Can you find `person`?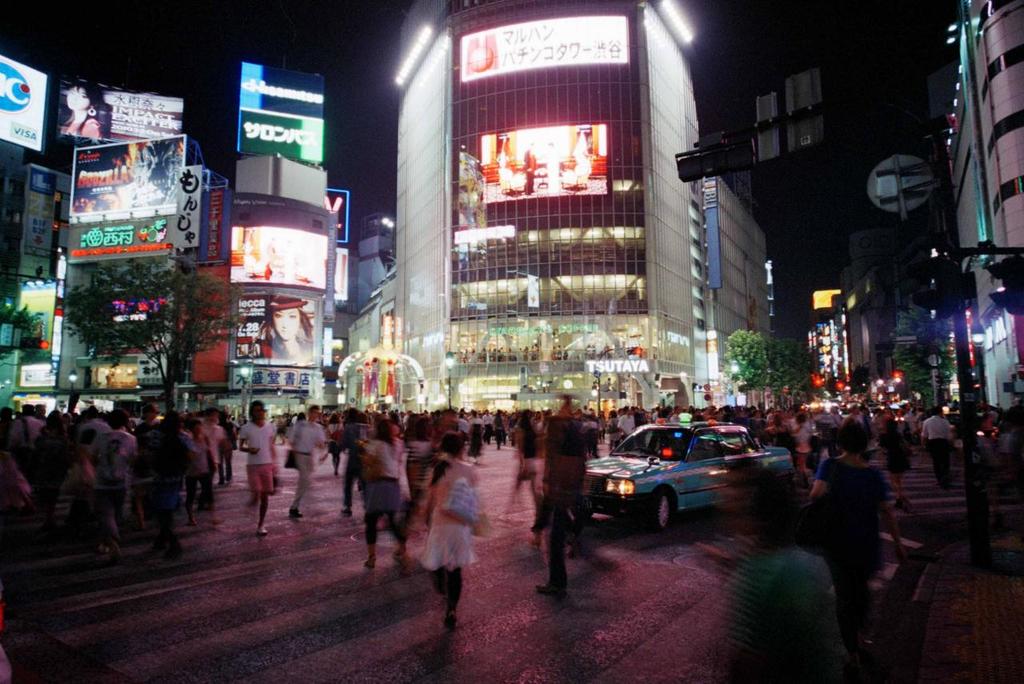
Yes, bounding box: crop(269, 291, 314, 358).
